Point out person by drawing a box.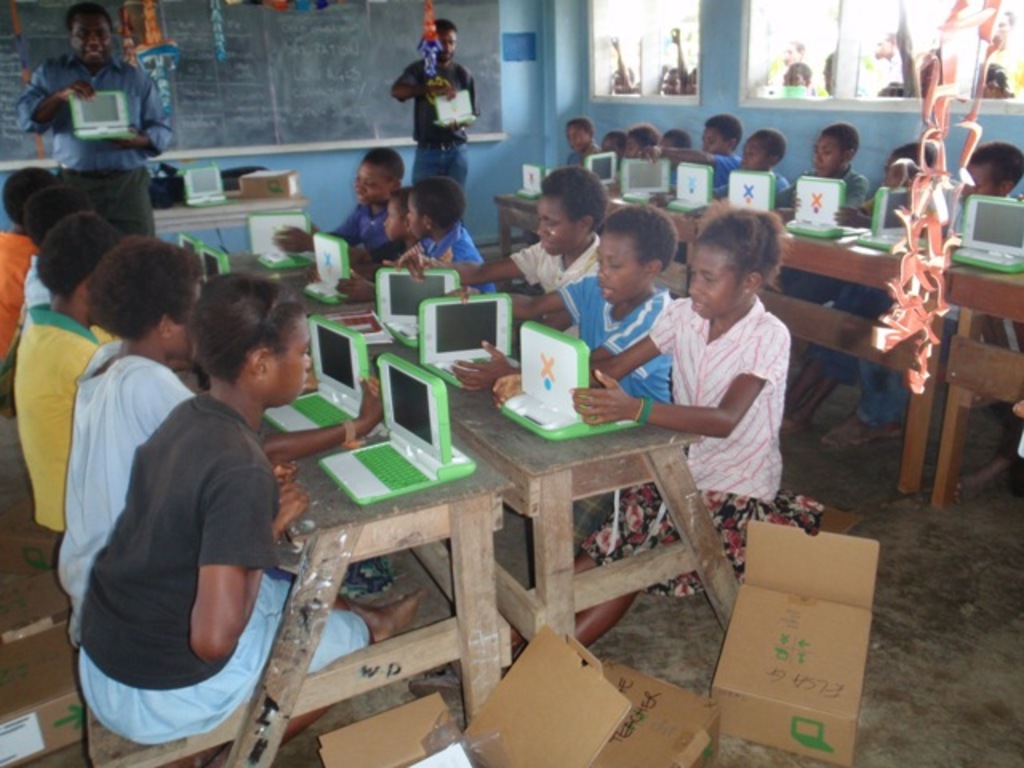
(x1=11, y1=205, x2=126, y2=531).
